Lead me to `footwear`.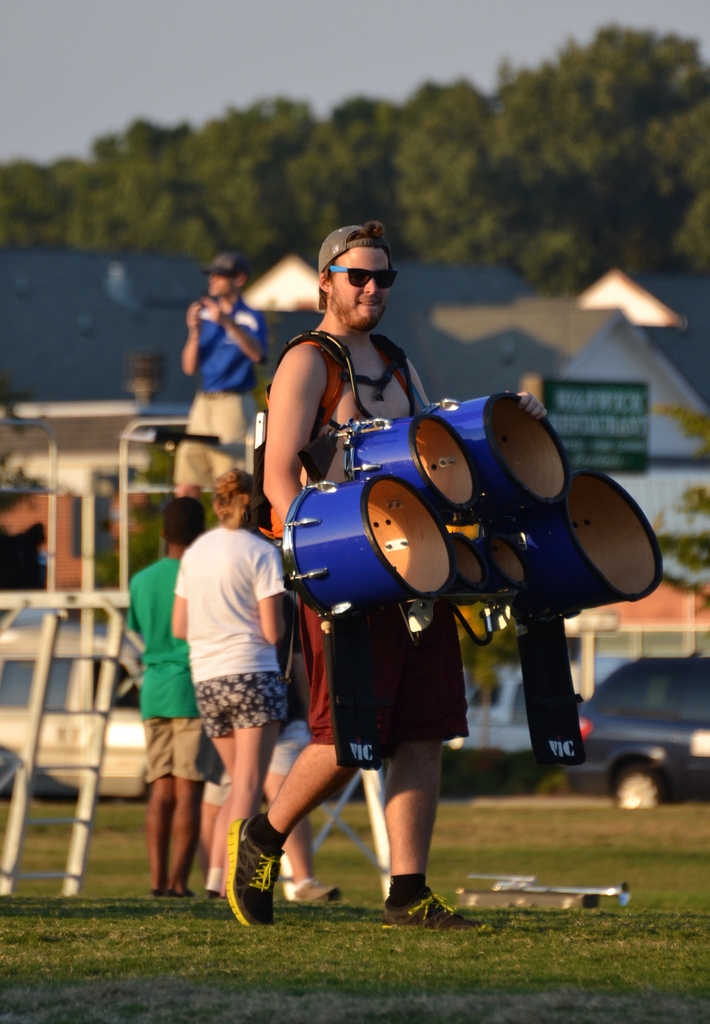
Lead to left=283, top=876, right=336, bottom=902.
